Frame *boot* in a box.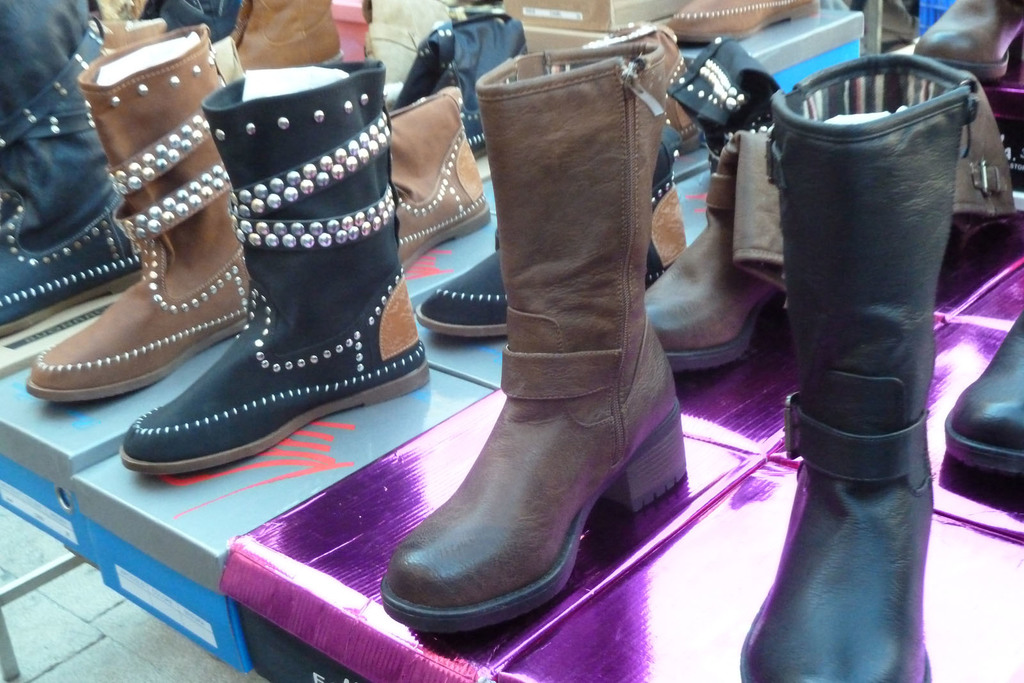
pyautogui.locateOnScreen(0, 0, 143, 339).
